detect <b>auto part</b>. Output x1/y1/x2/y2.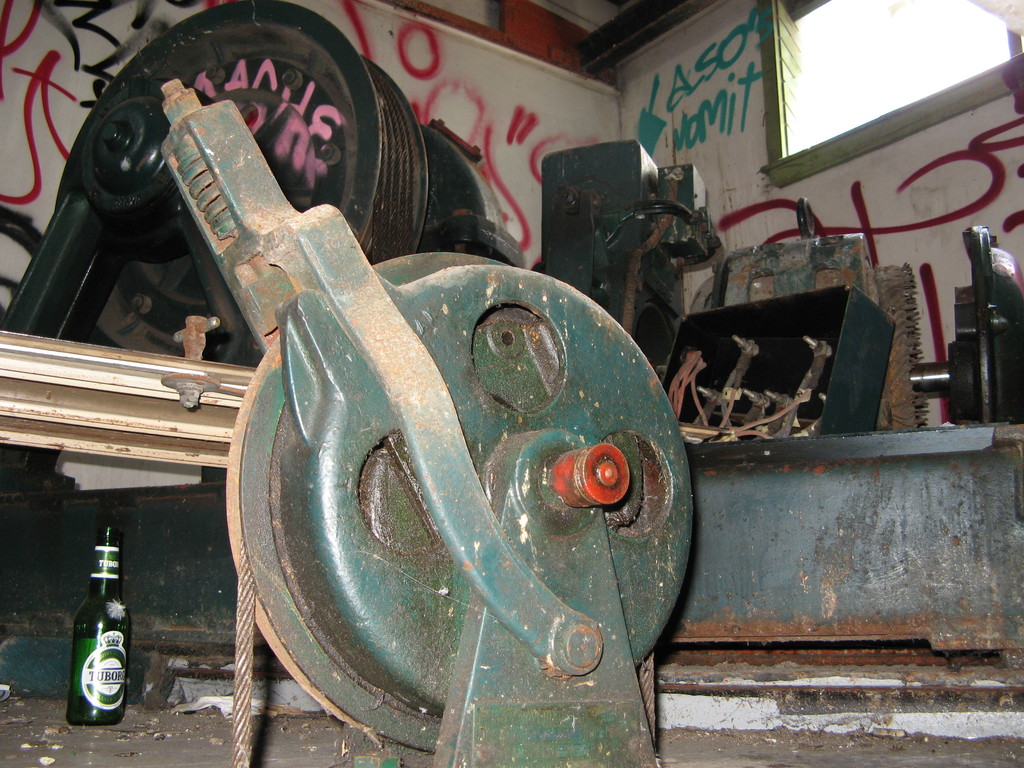
714/202/887/307.
